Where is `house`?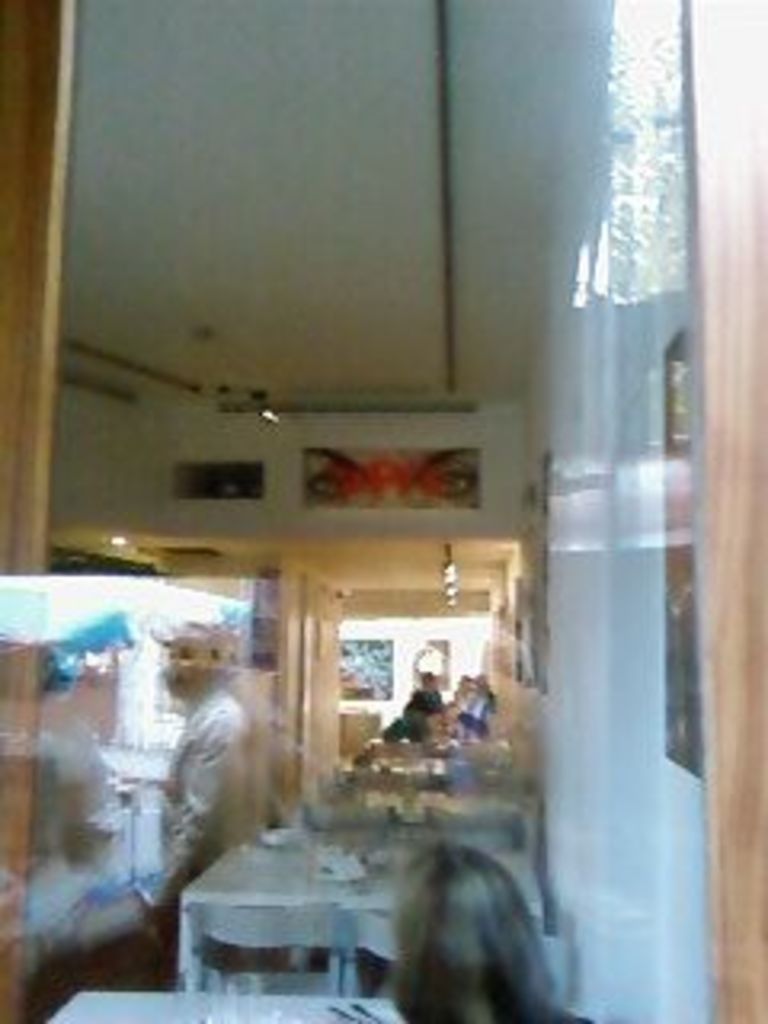
{"left": 0, "top": 0, "right": 765, "bottom": 1021}.
